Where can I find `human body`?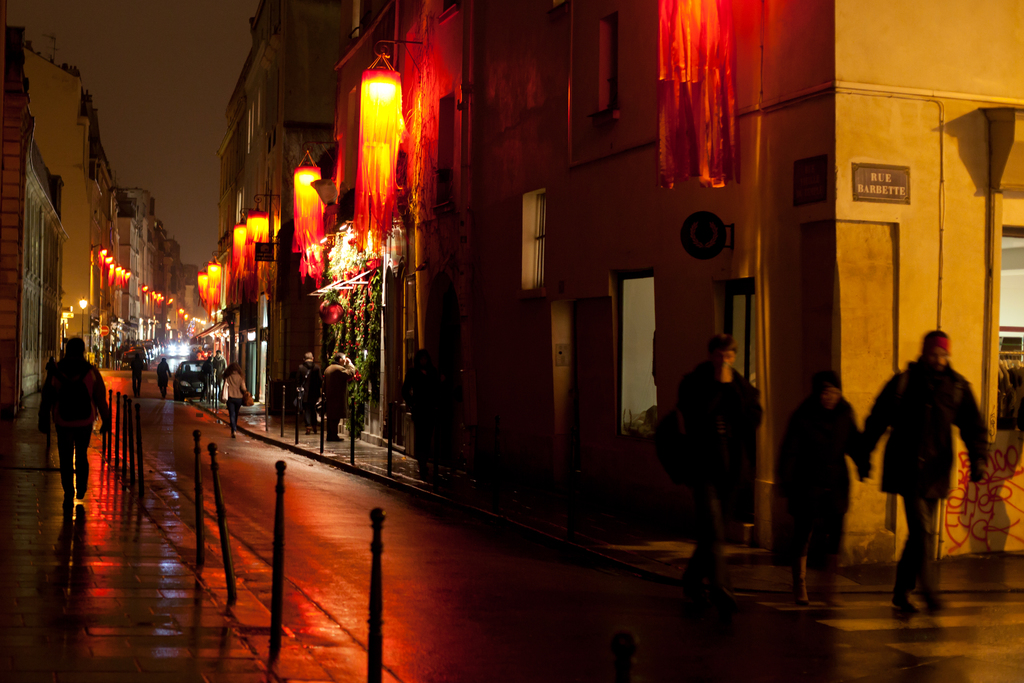
You can find it at [left=876, top=299, right=975, bottom=614].
